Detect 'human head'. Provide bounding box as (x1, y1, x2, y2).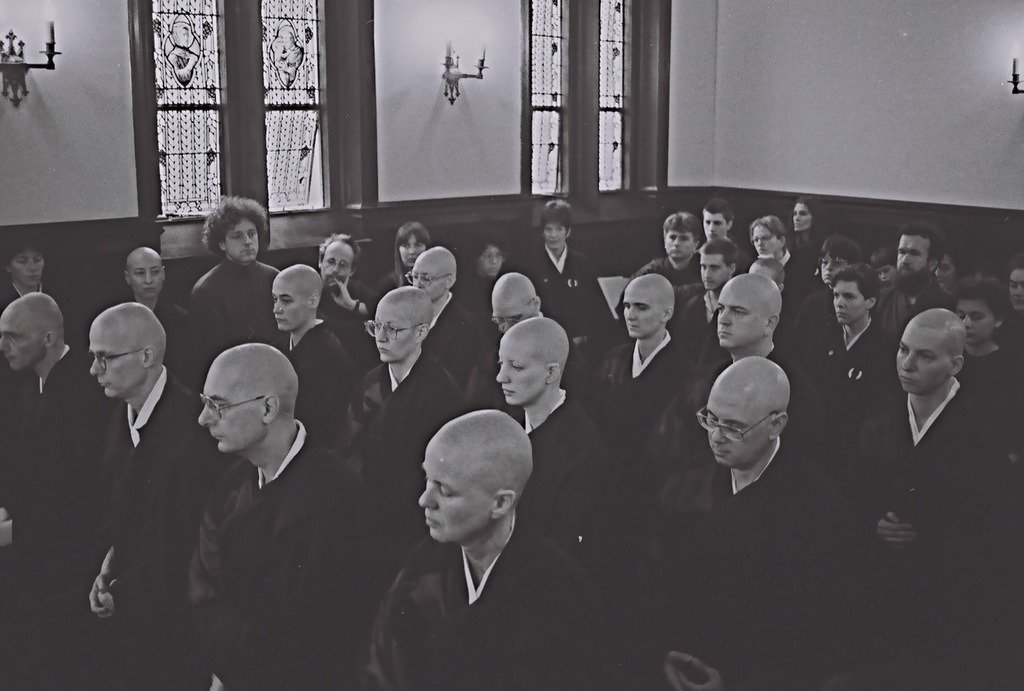
(365, 283, 432, 361).
